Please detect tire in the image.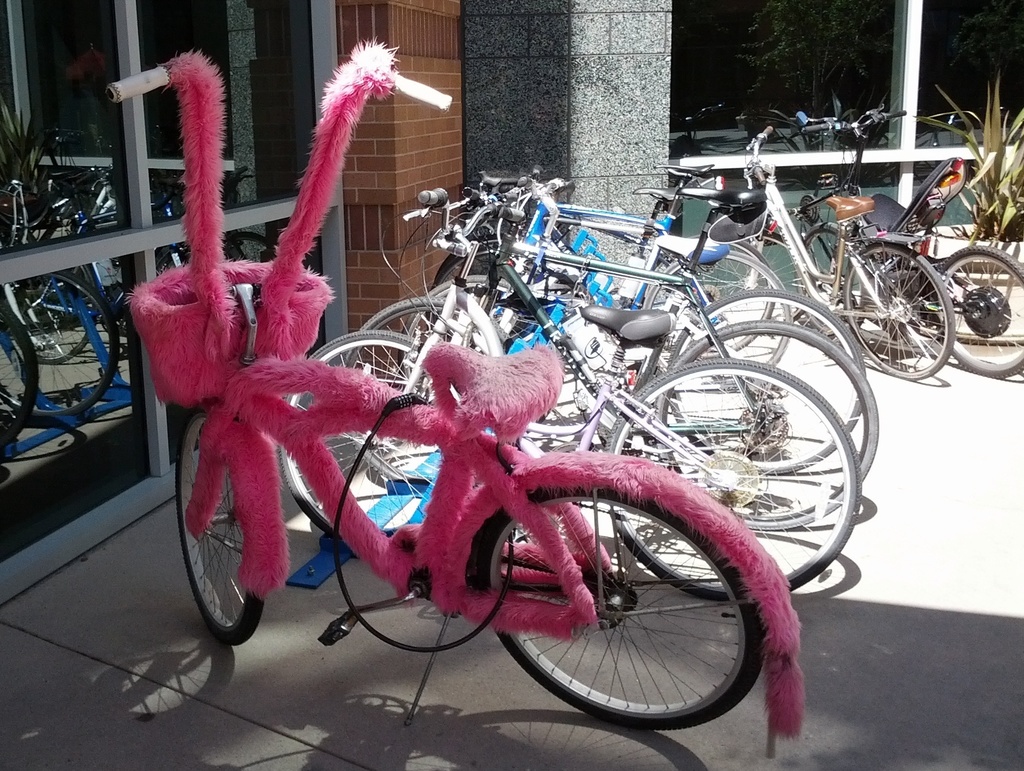
Rect(666, 287, 872, 473).
